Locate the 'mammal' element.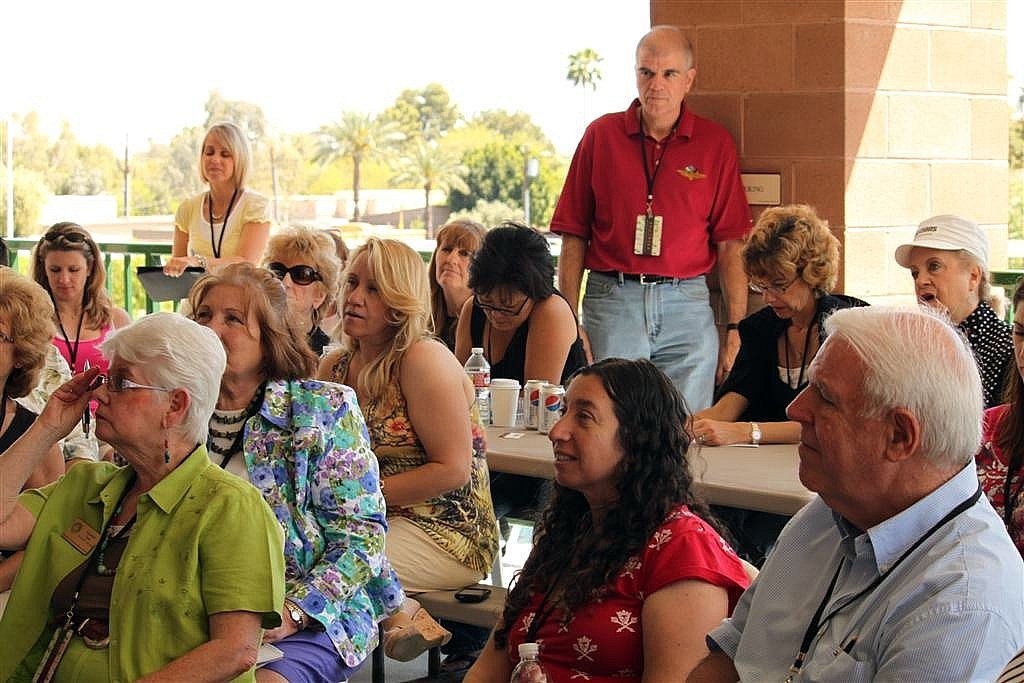
Element bbox: l=177, t=258, r=407, b=682.
